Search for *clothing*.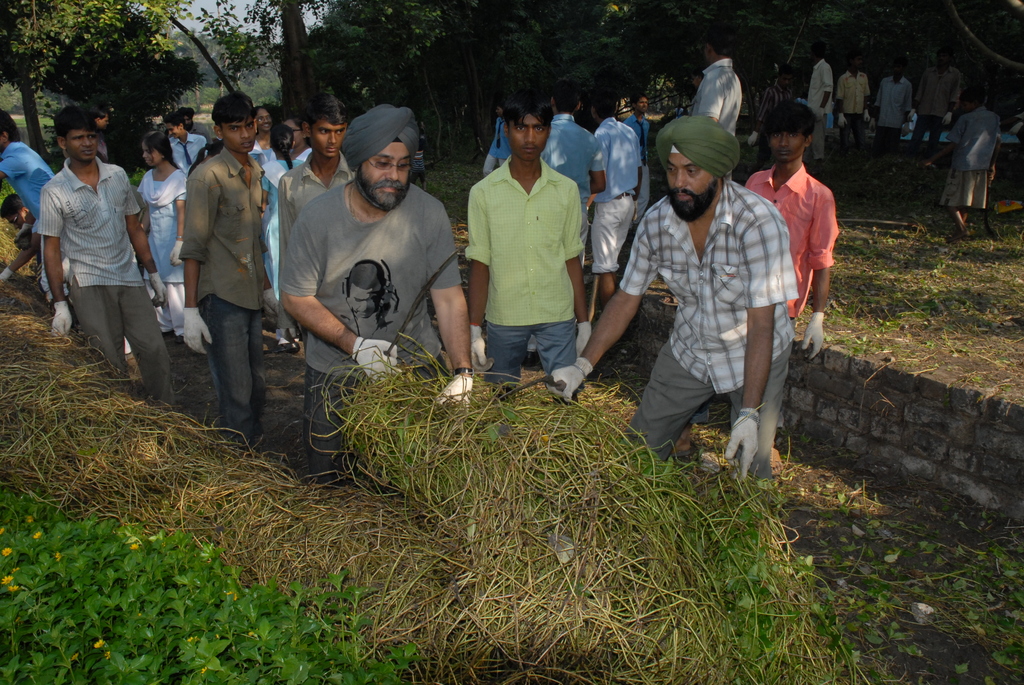
Found at (256,154,300,327).
